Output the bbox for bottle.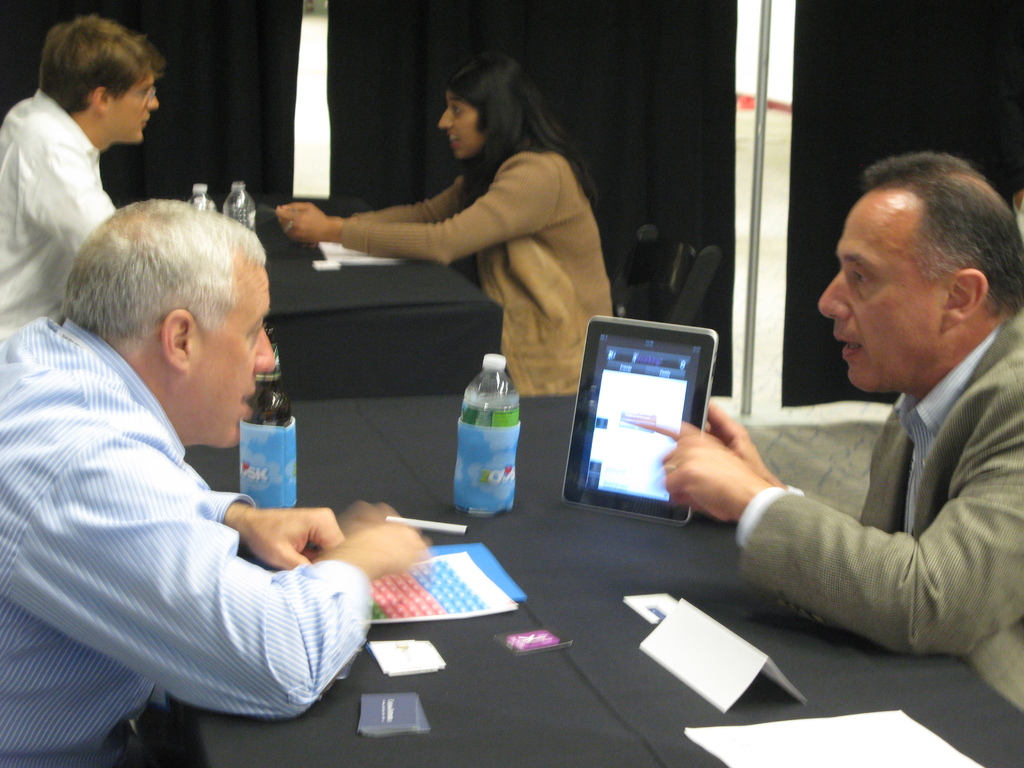
[x1=188, y1=180, x2=211, y2=209].
